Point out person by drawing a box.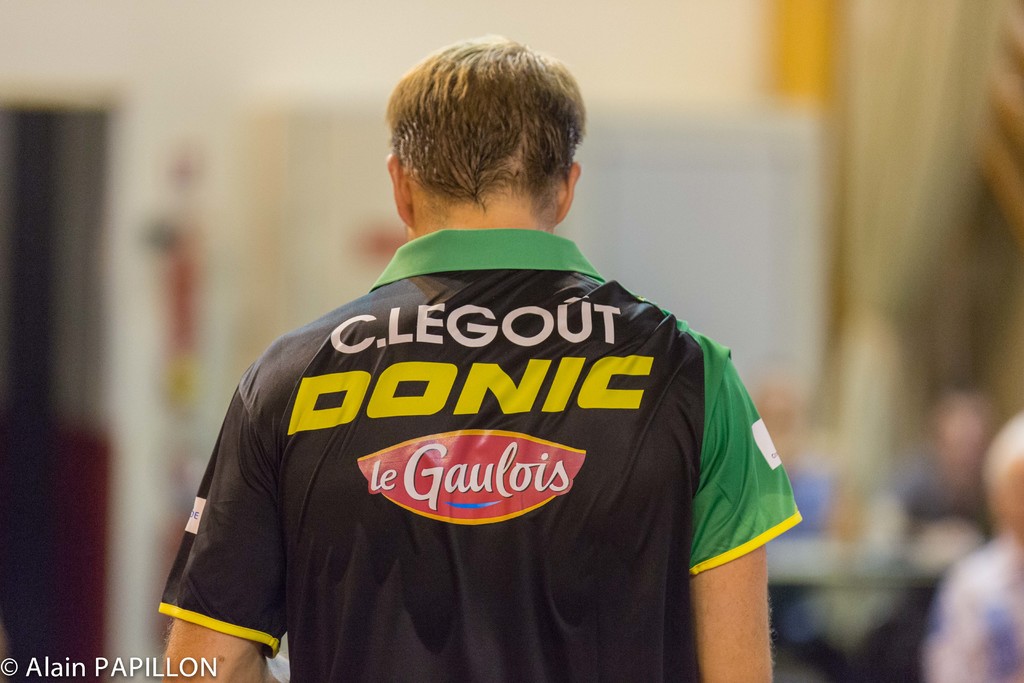
box(154, 33, 804, 682).
